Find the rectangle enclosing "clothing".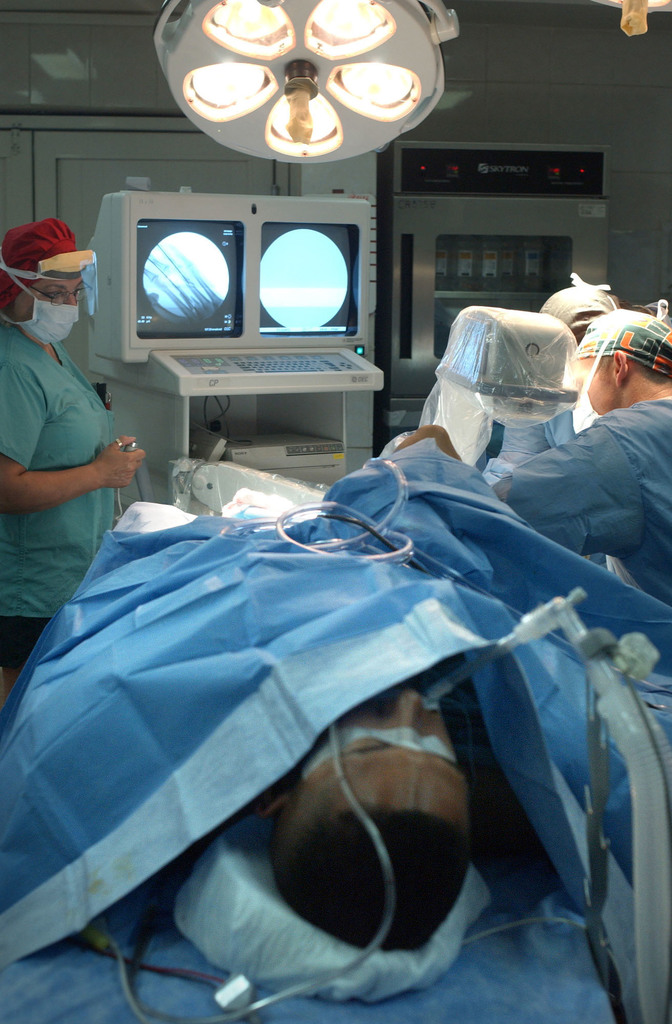
(x1=488, y1=397, x2=671, y2=602).
